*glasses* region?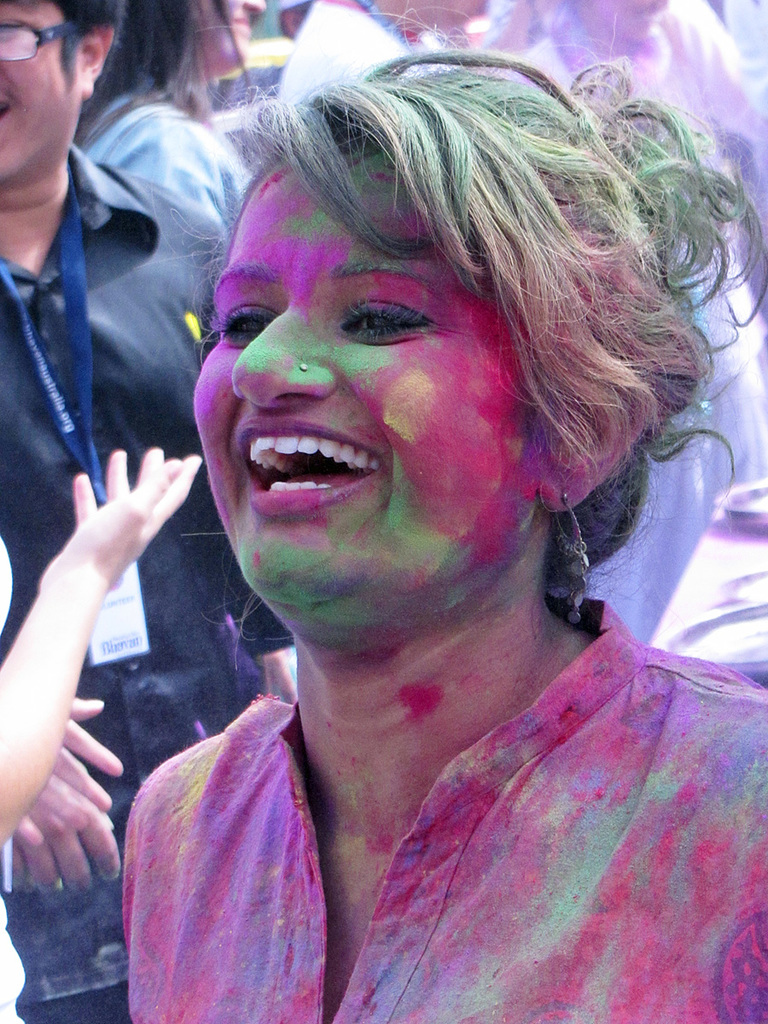
x1=0 y1=9 x2=102 y2=65
